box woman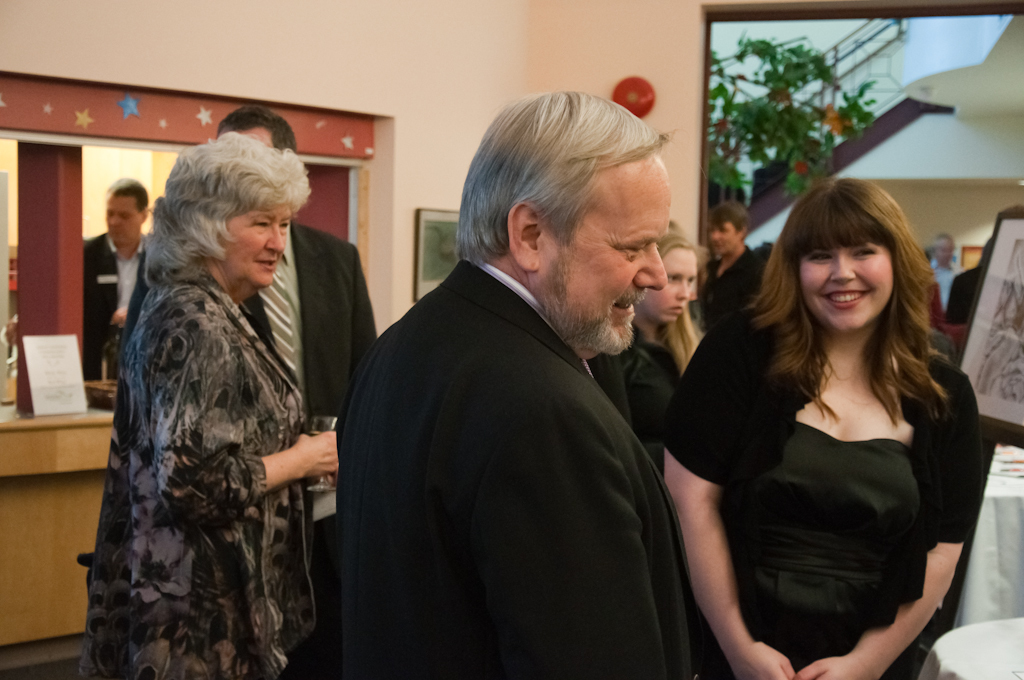
pyautogui.locateOnScreen(588, 227, 704, 496)
